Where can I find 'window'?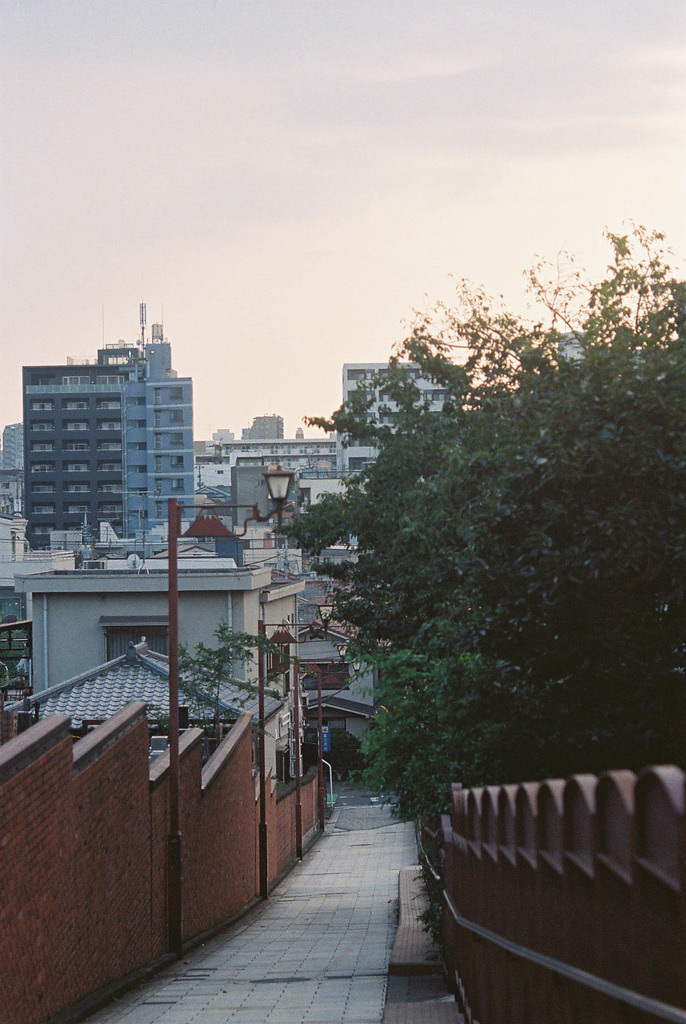
You can find it at (102,616,169,659).
